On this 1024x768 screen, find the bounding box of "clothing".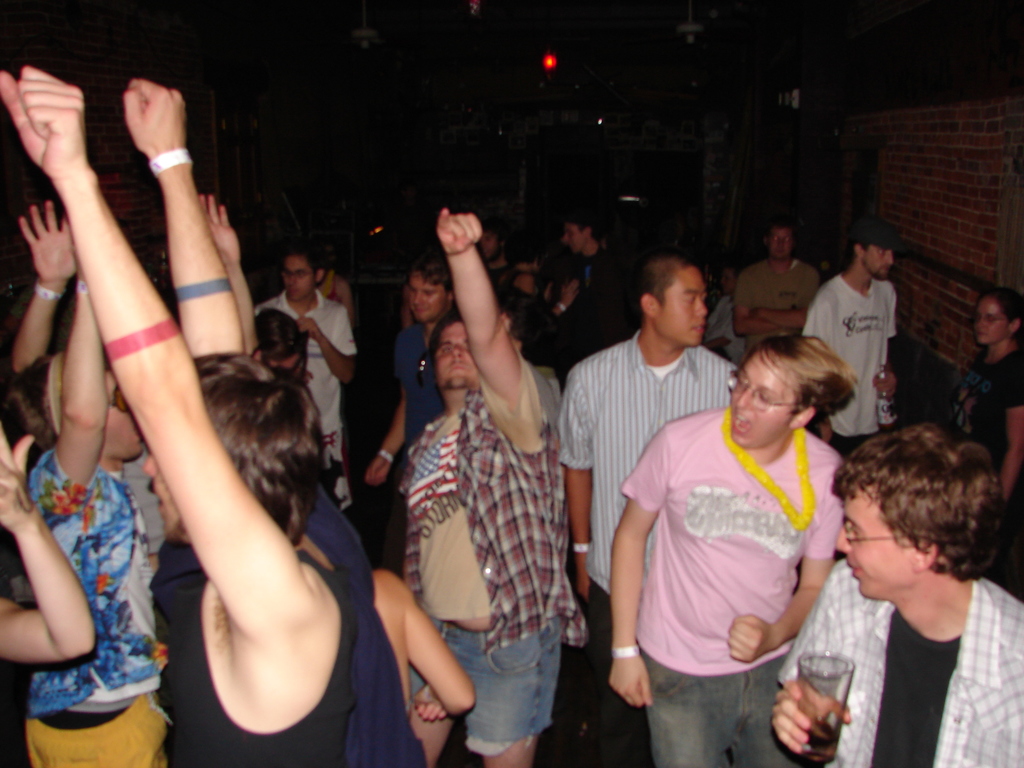
Bounding box: 506:267:551:352.
